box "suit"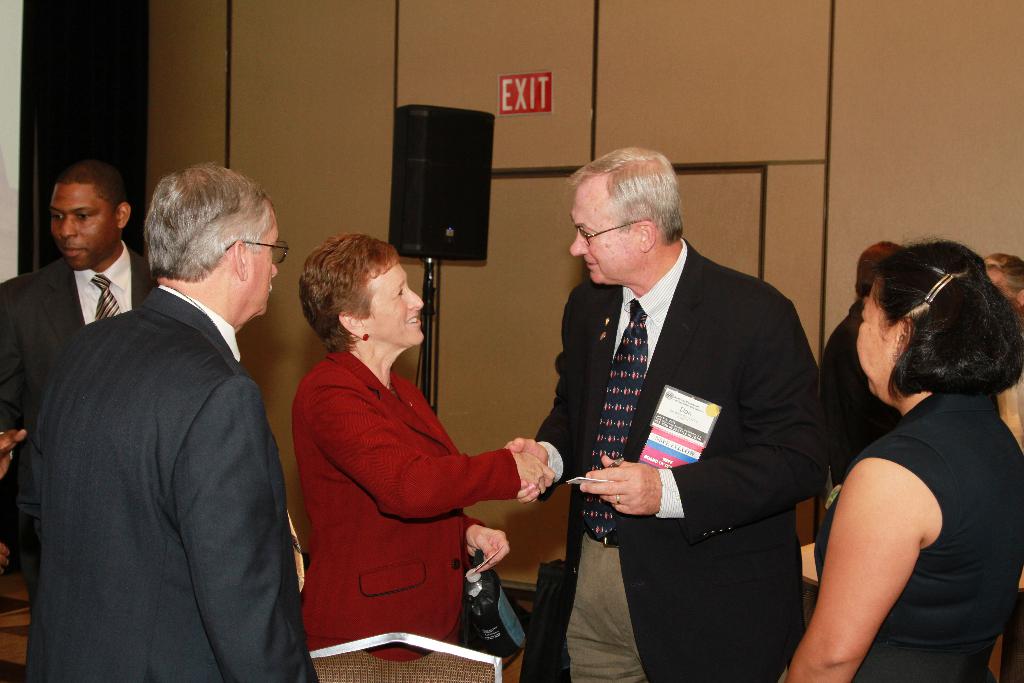
0/252/164/423
